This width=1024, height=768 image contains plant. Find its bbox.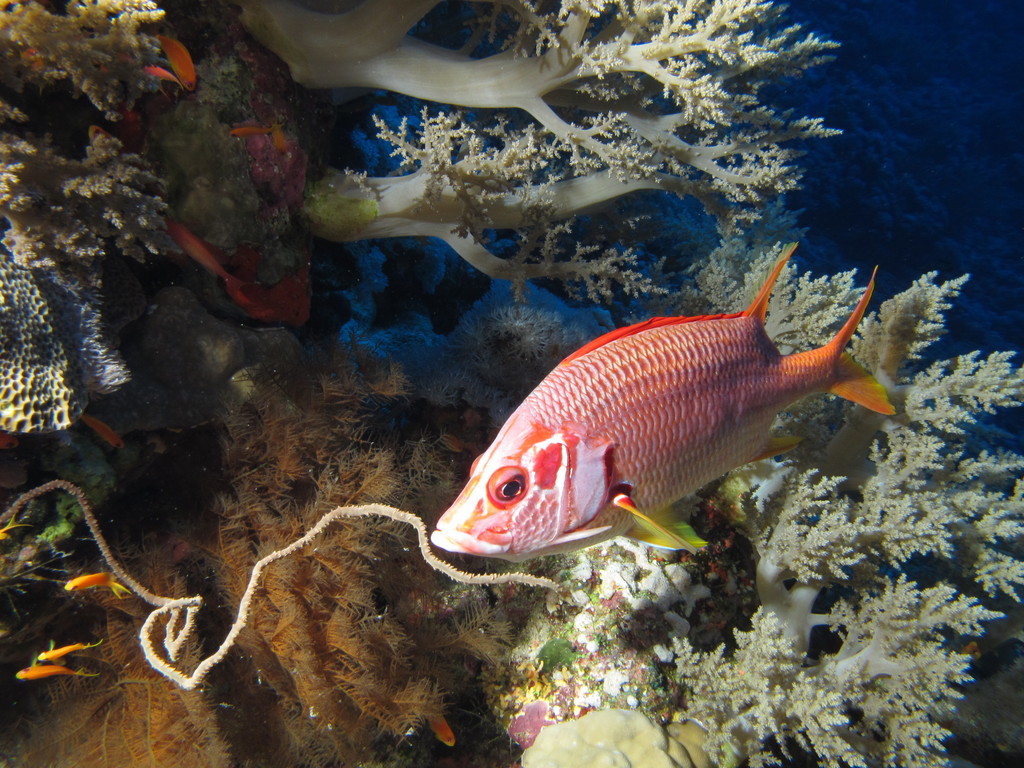
BBox(671, 212, 1023, 767).
